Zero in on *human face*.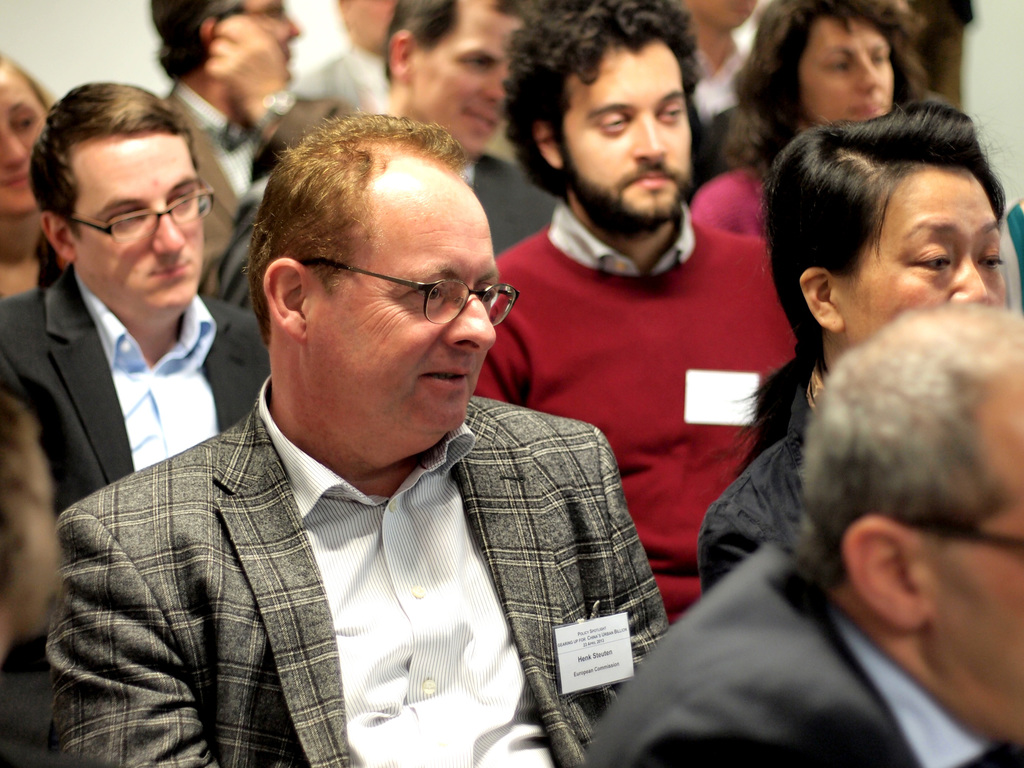
Zeroed in: (242,0,304,72).
